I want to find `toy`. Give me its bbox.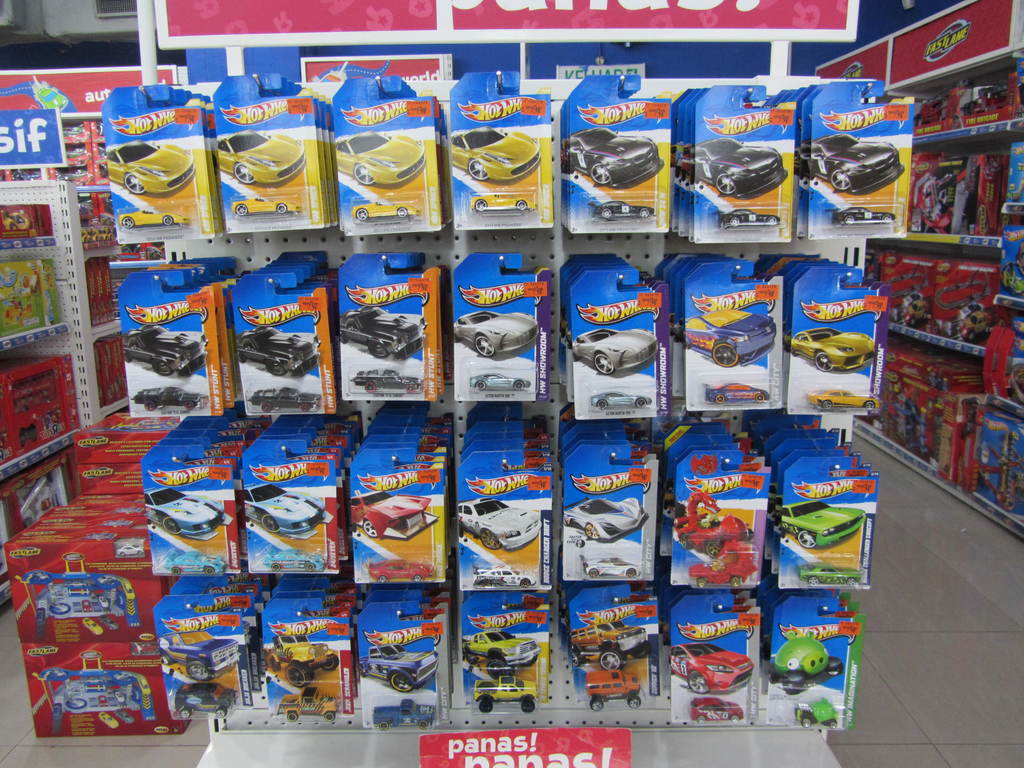
bbox=(363, 307, 431, 340).
